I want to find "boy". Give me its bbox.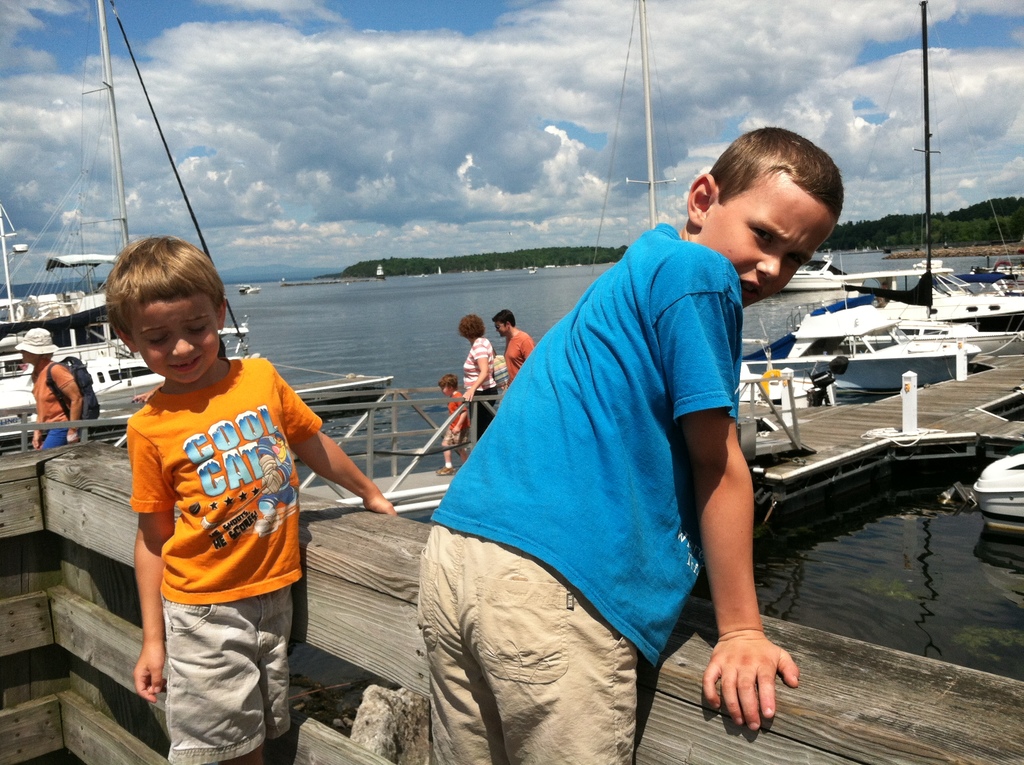
left=437, top=369, right=485, bottom=485.
